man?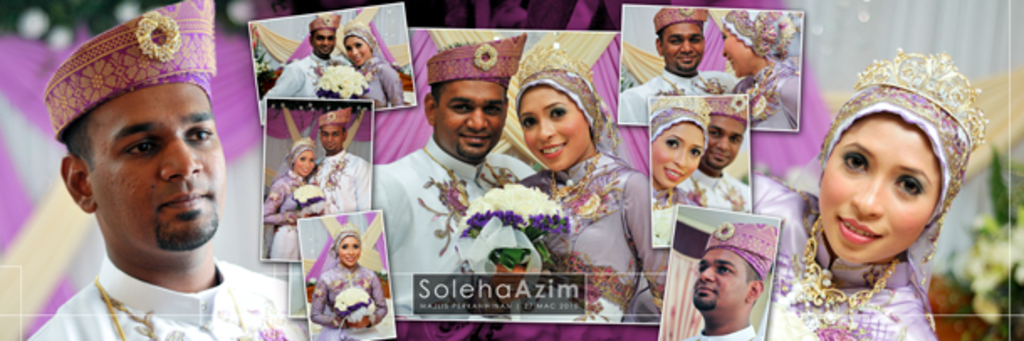
crop(619, 2, 744, 128)
